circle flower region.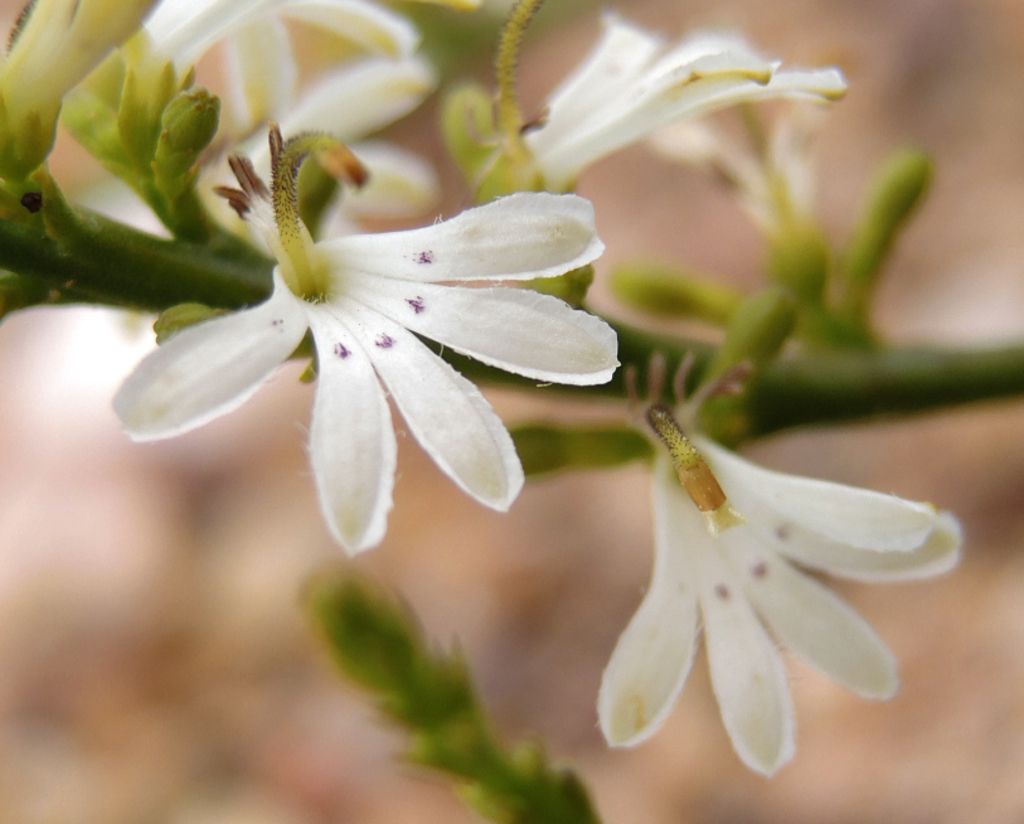
Region: (593,368,961,764).
